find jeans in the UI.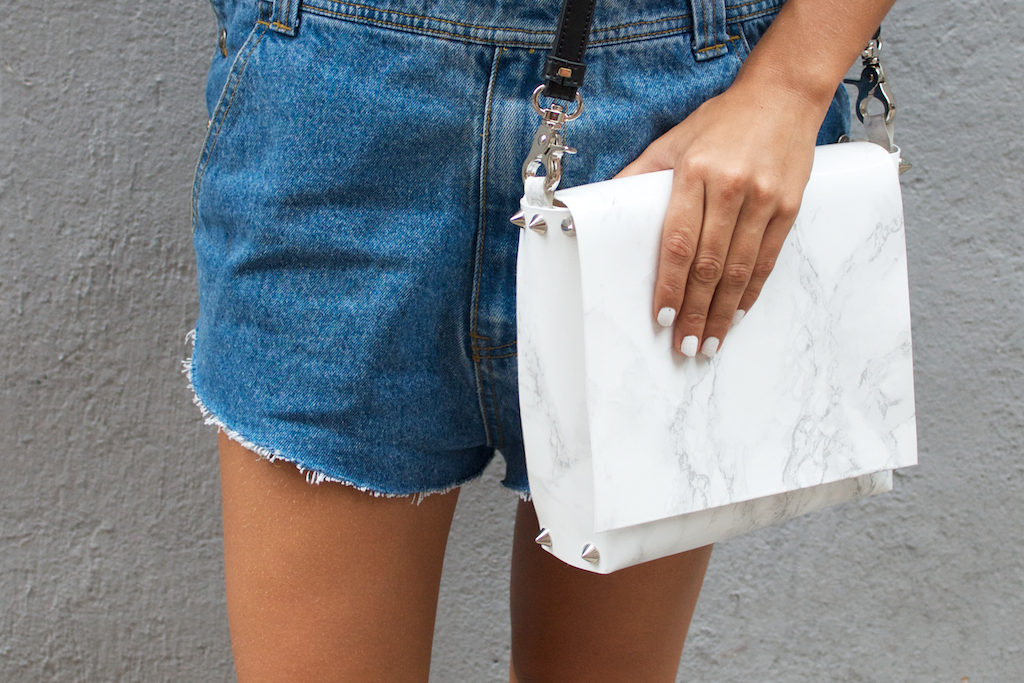
UI element at [x1=178, y1=0, x2=854, y2=504].
